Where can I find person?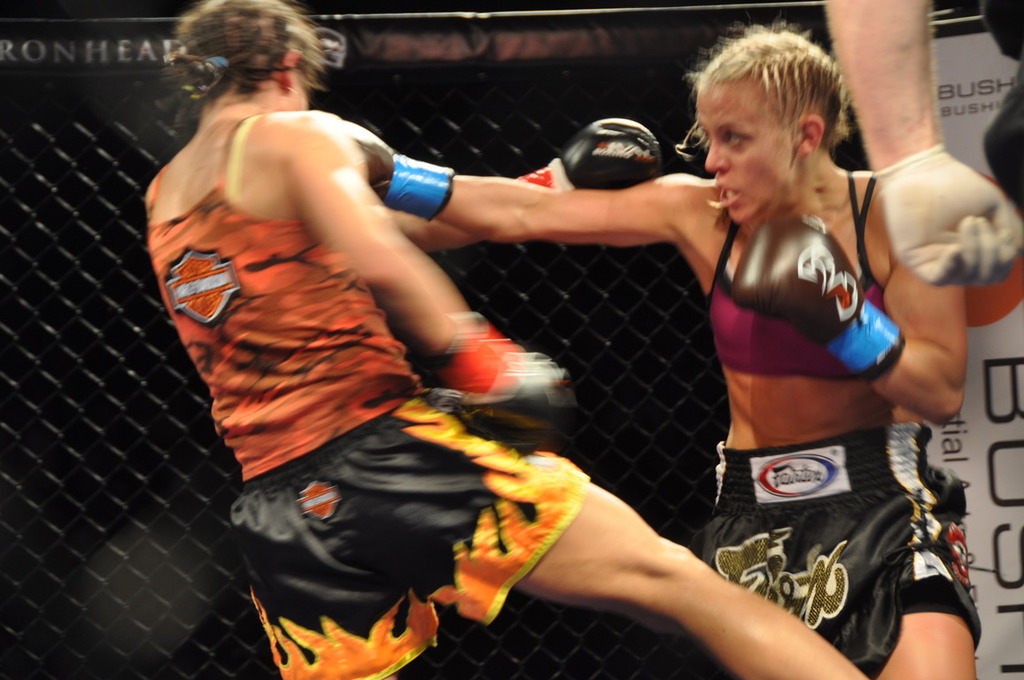
You can find it at l=821, t=0, r=1023, b=290.
